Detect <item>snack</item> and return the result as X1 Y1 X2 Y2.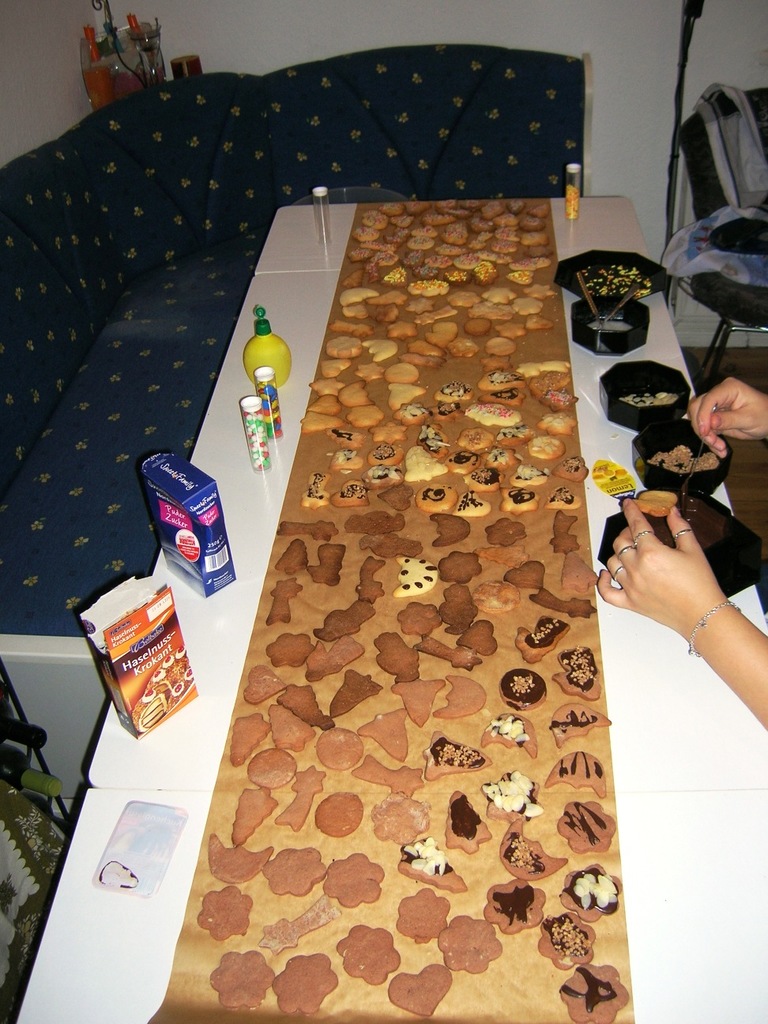
399 836 468 894.
